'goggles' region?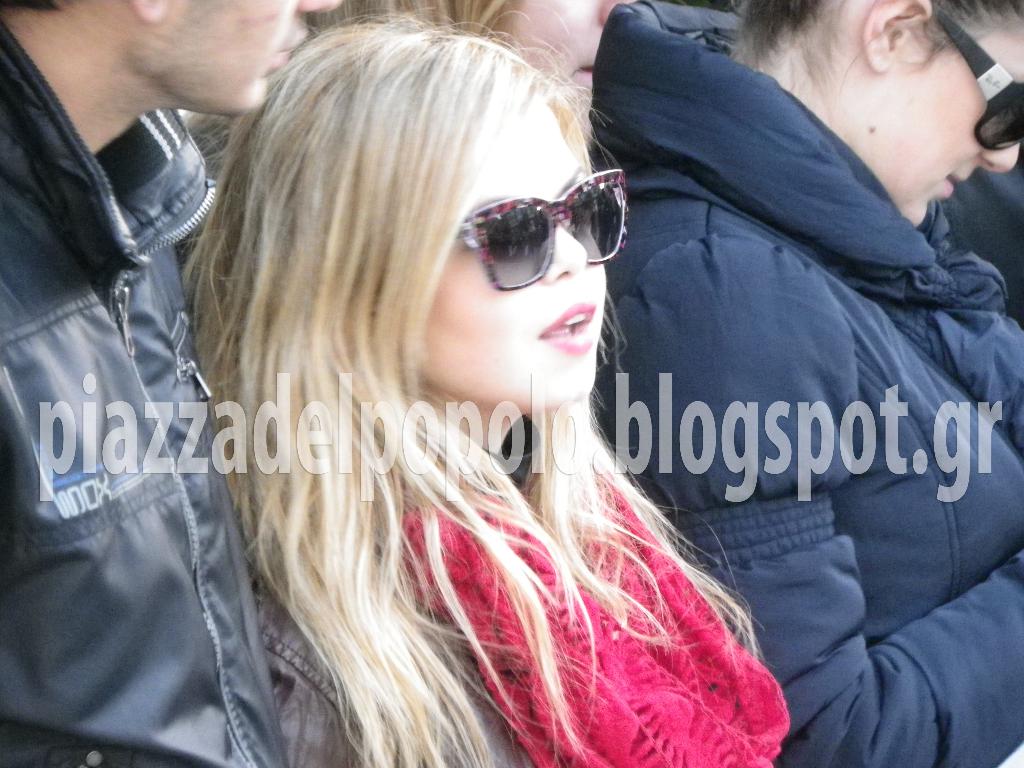
detection(439, 170, 619, 286)
